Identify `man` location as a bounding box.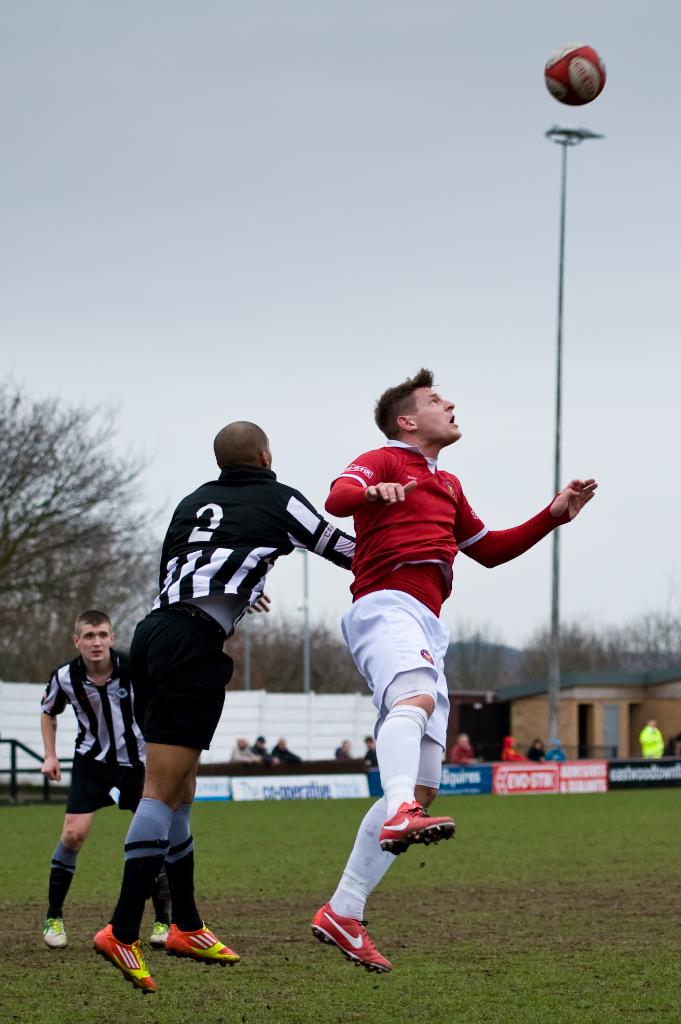
box(637, 720, 662, 764).
